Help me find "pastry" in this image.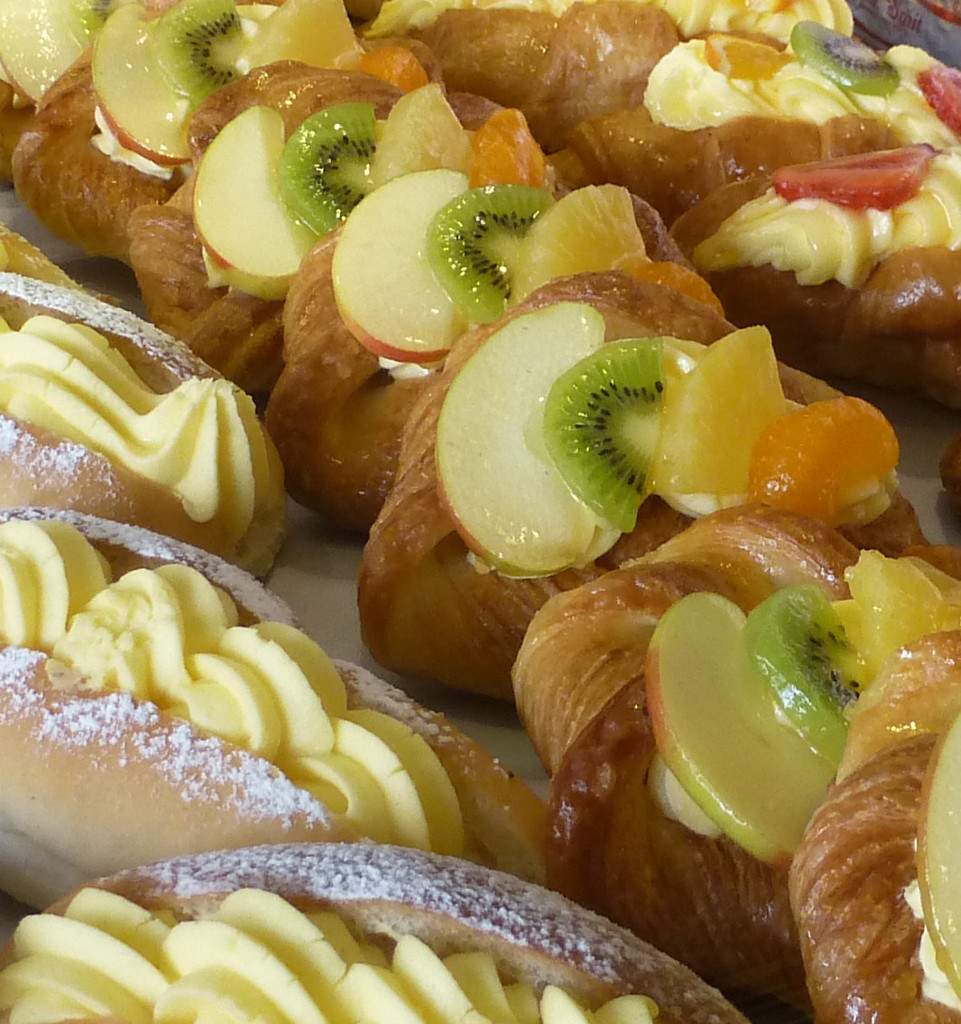
Found it: box(120, 40, 505, 376).
